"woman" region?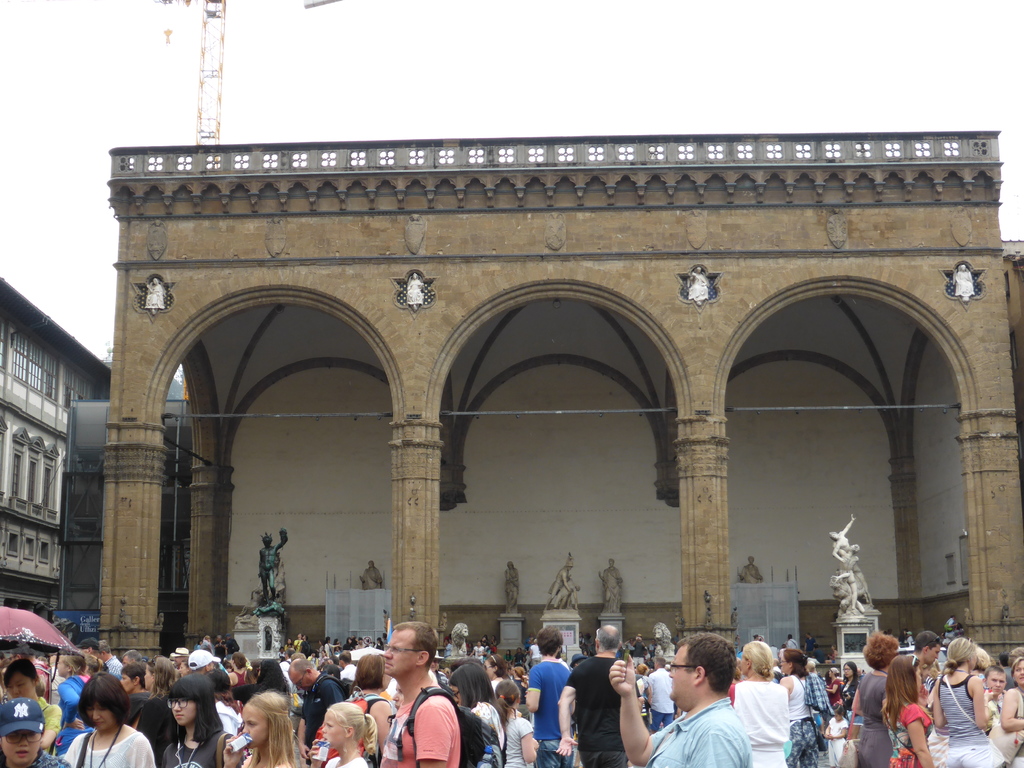
{"x1": 1, "y1": 663, "x2": 67, "y2": 756}
